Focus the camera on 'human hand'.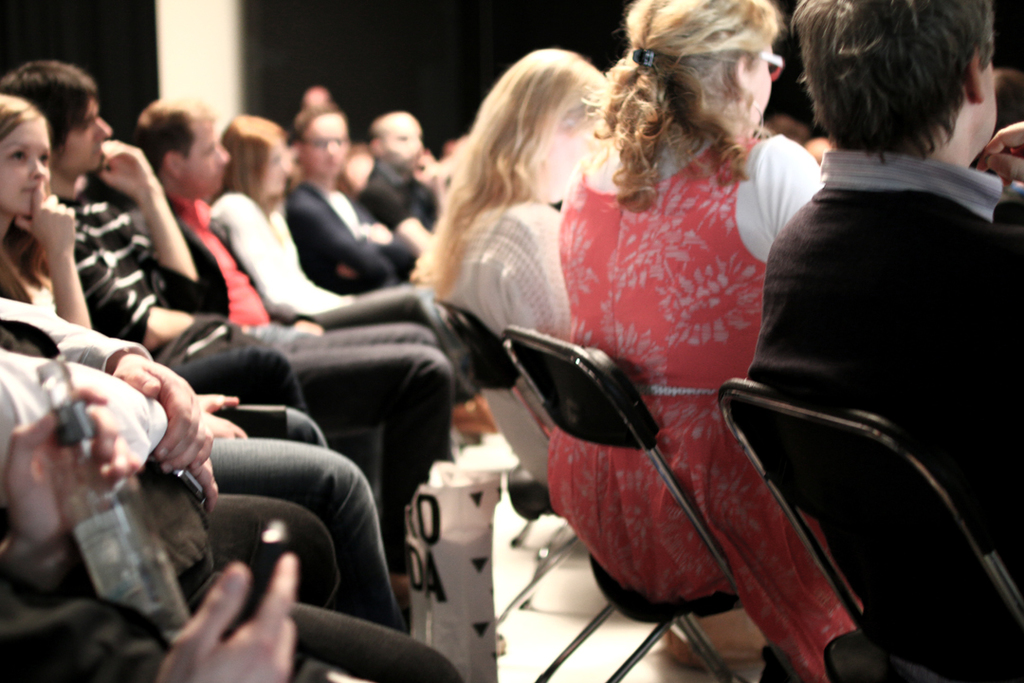
Focus region: [153, 550, 303, 682].
